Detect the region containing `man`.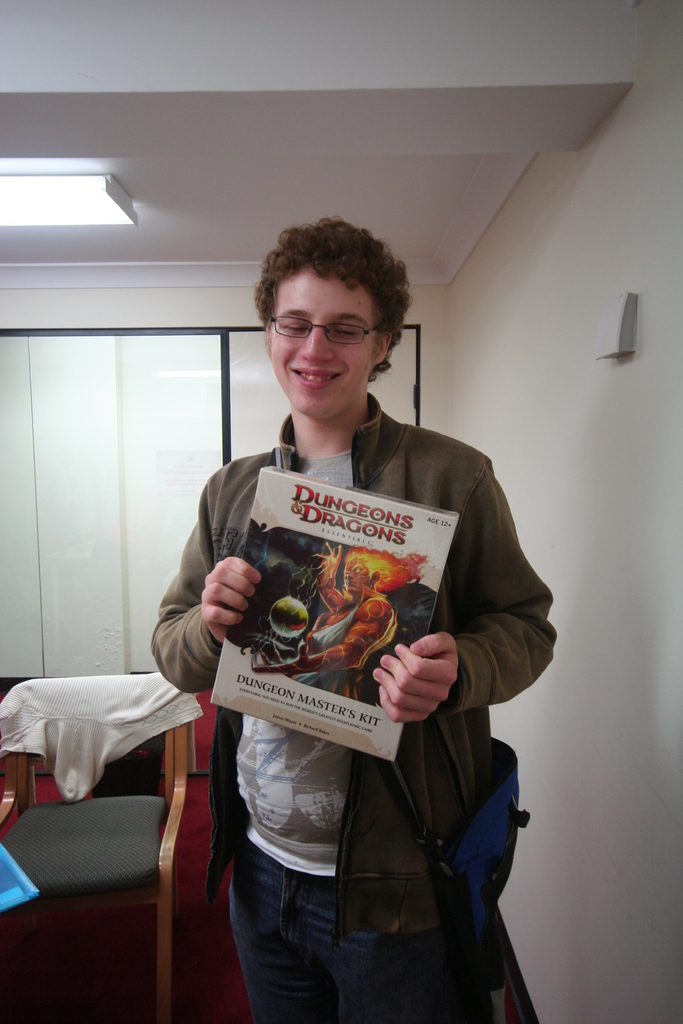
Rect(252, 540, 395, 705).
